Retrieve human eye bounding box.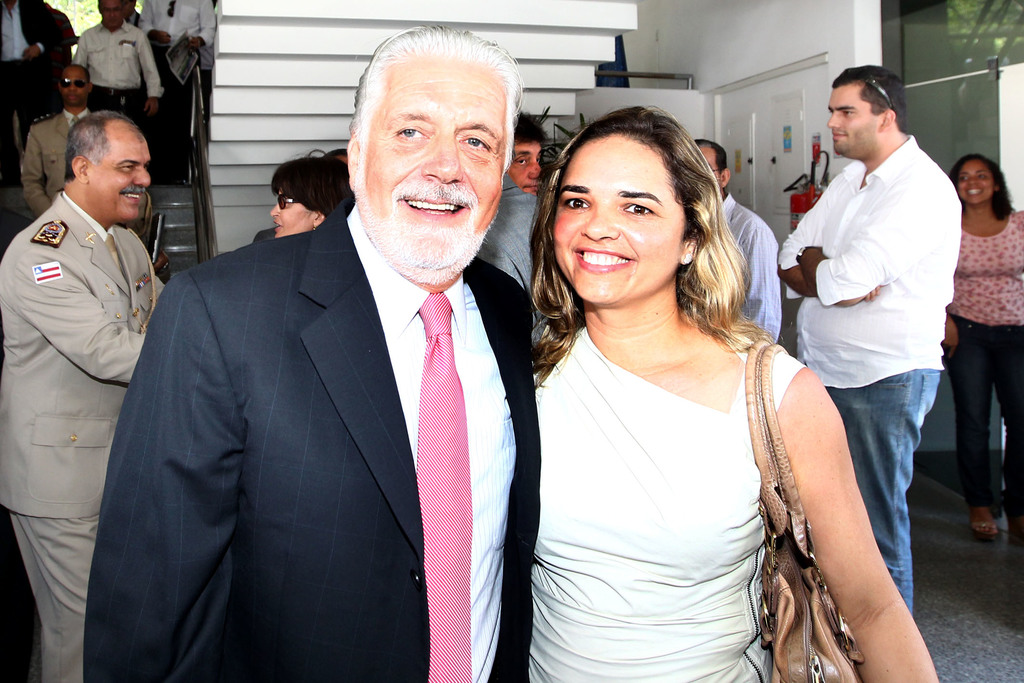
Bounding box: [456,131,497,154].
